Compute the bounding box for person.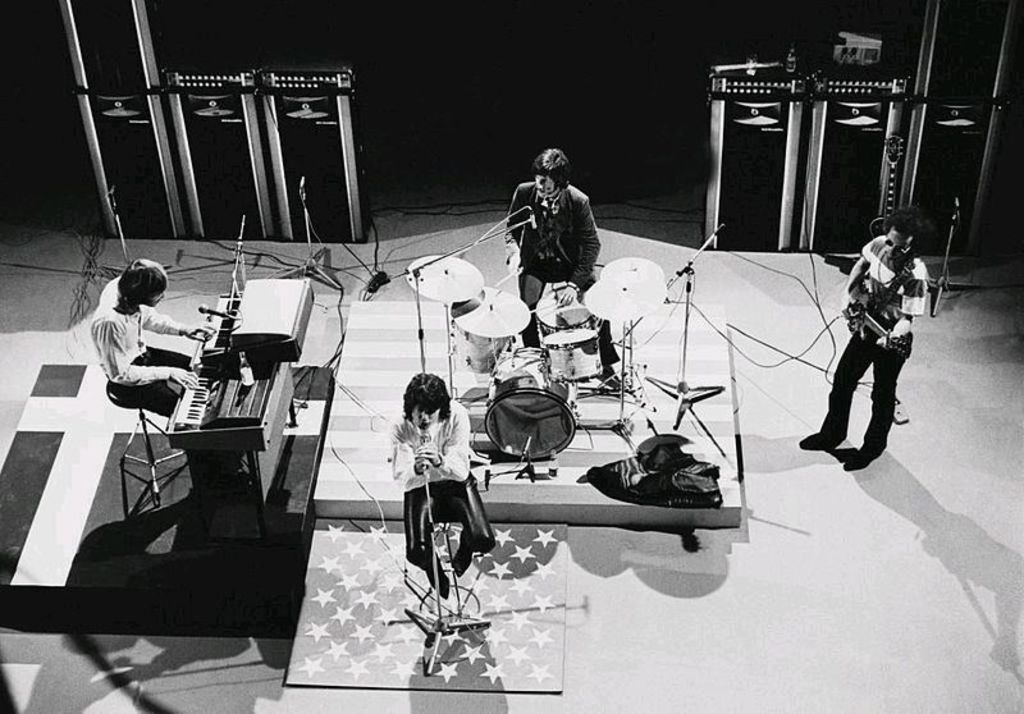
[left=388, top=349, right=479, bottom=626].
